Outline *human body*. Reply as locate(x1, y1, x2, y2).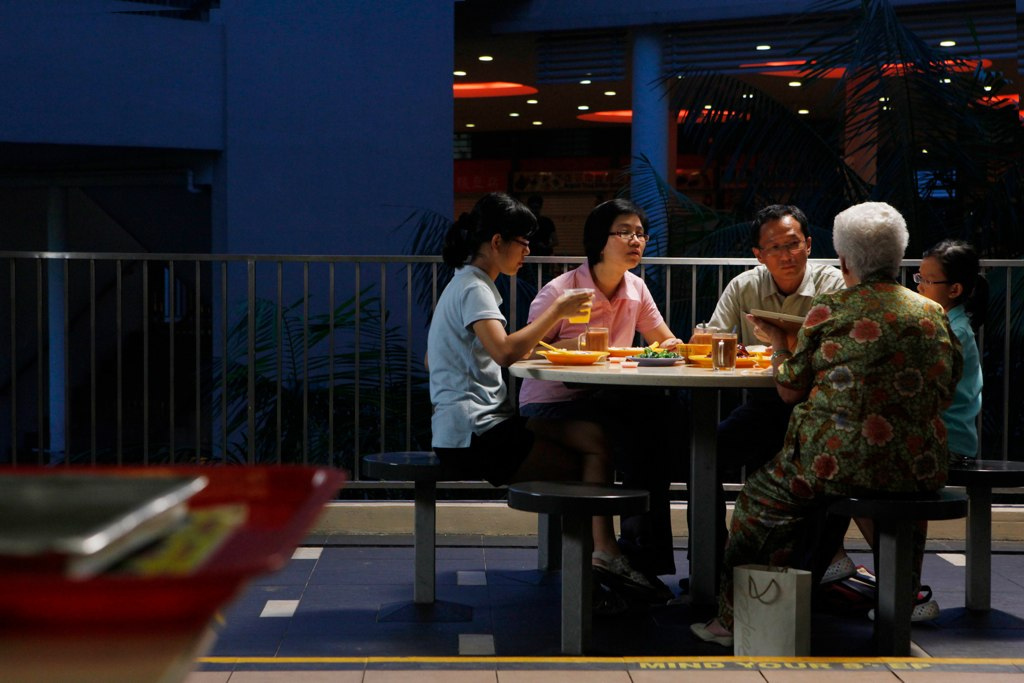
locate(700, 256, 843, 345).
